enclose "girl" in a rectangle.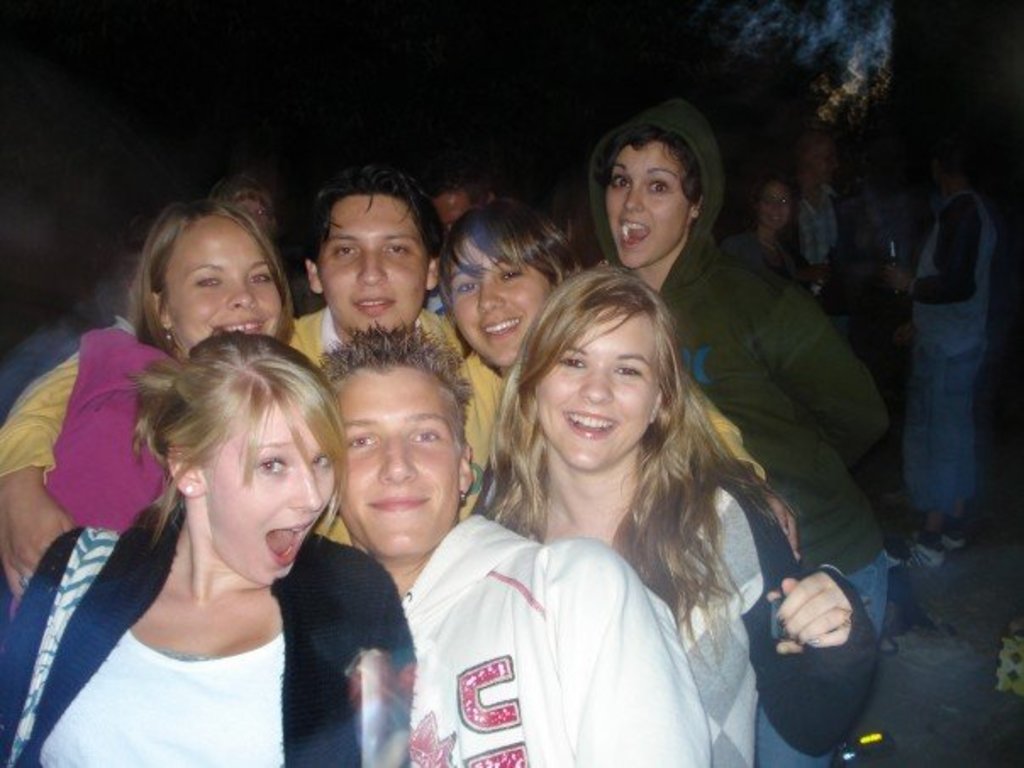
bbox=[587, 107, 863, 565].
